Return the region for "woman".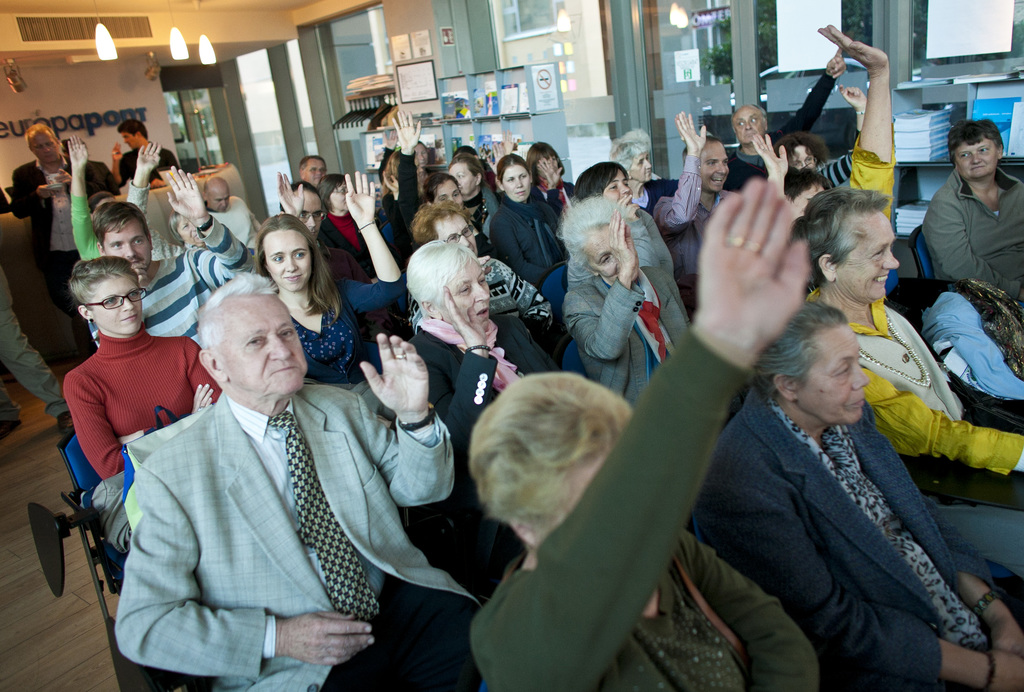
left=573, top=160, right=683, bottom=283.
